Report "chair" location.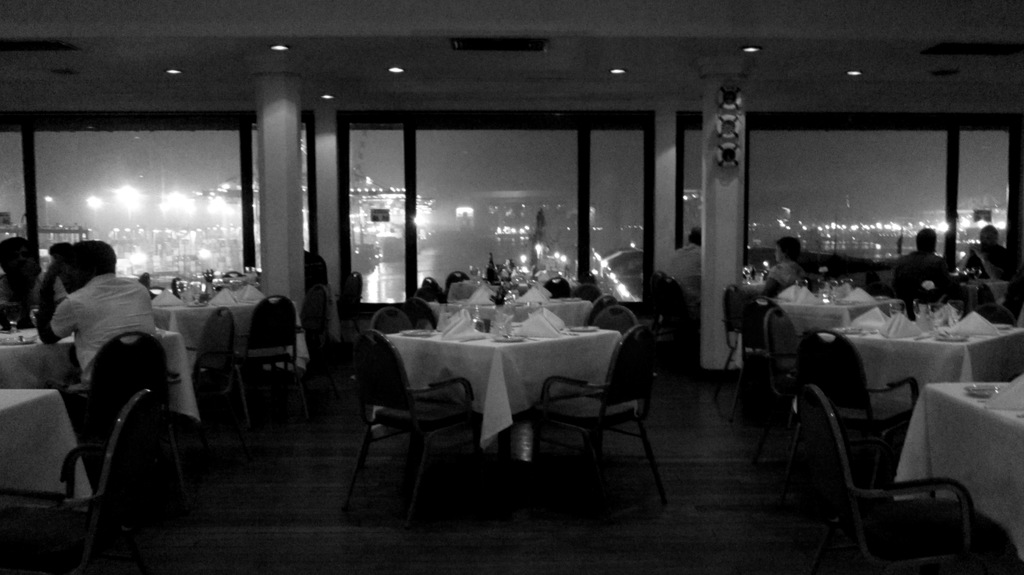
Report: pyautogui.locateOnScreen(794, 328, 922, 476).
